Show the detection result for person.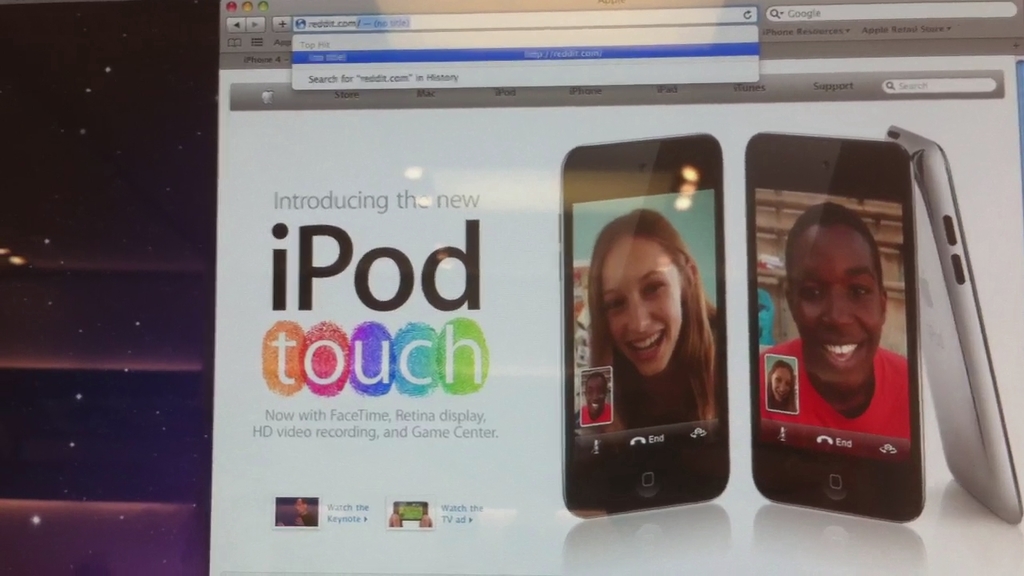
Rect(766, 359, 797, 414).
